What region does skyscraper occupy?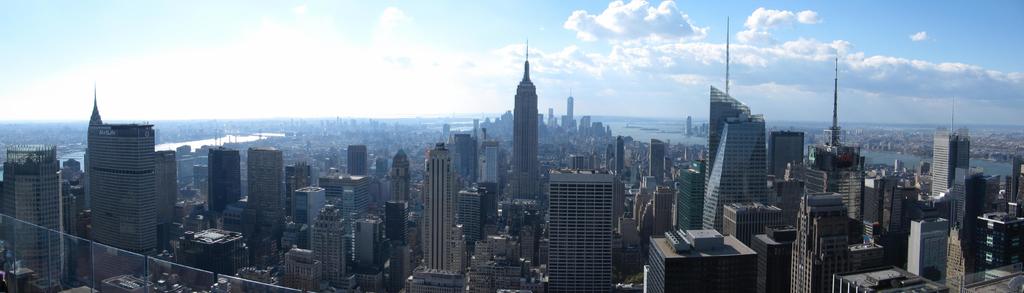
[286,202,353,283].
